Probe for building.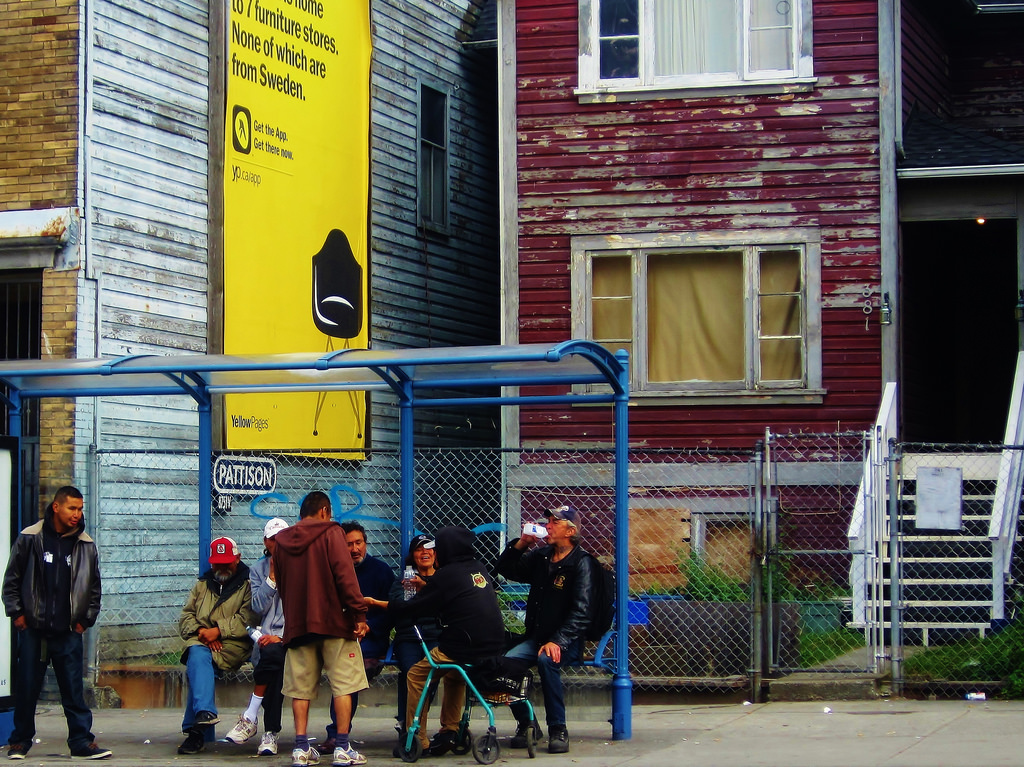
Probe result: [0,0,497,709].
